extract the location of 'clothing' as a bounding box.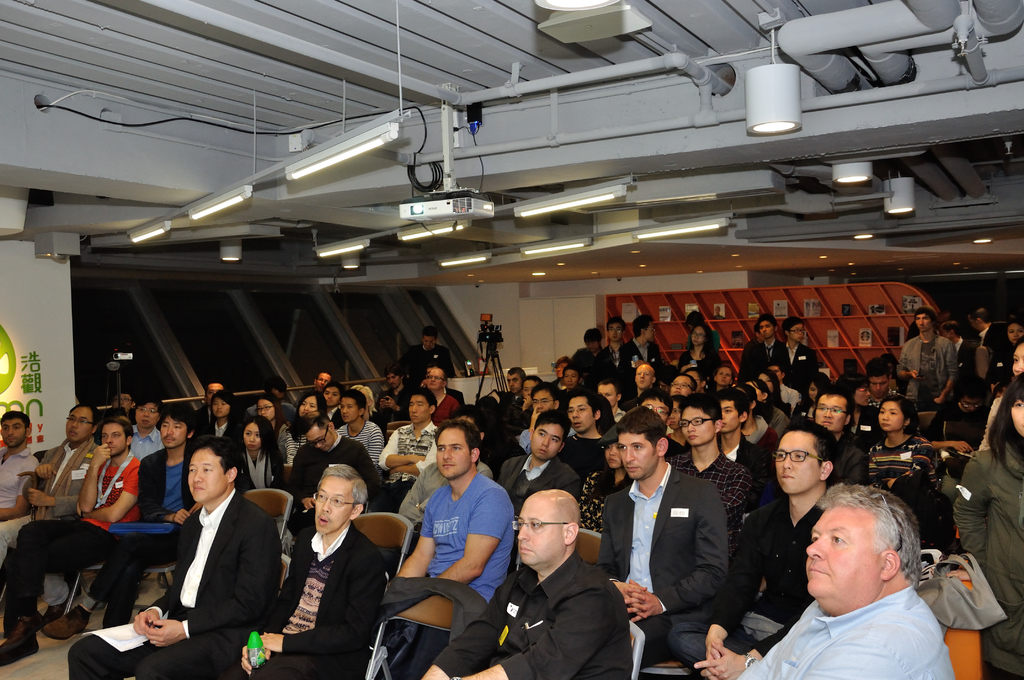
detection(427, 567, 652, 679).
